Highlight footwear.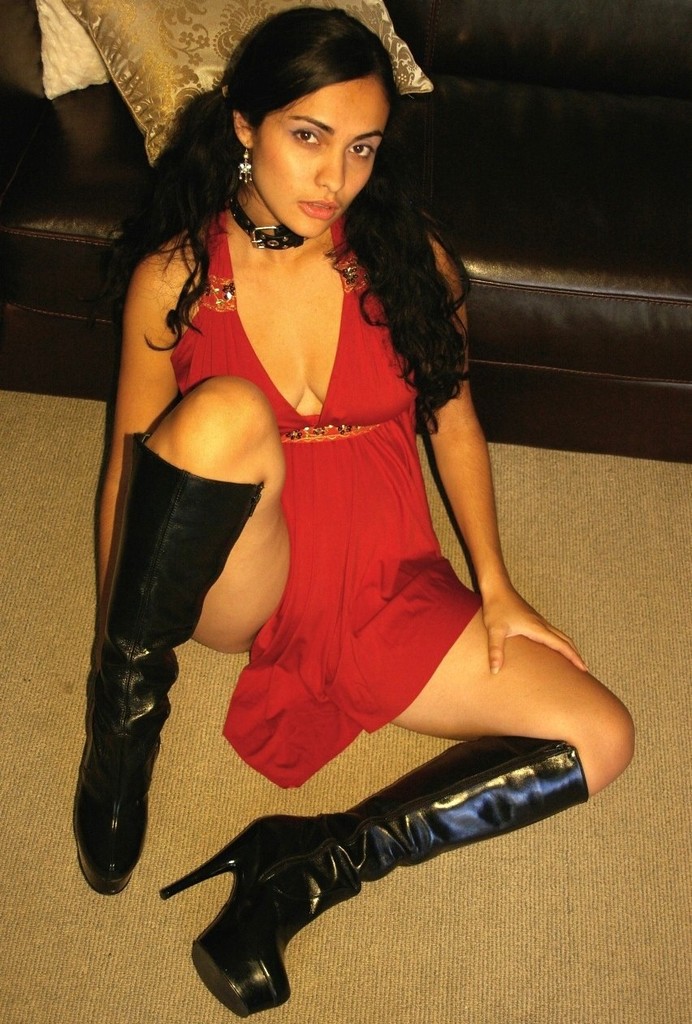
Highlighted region: 71/432/257/900.
